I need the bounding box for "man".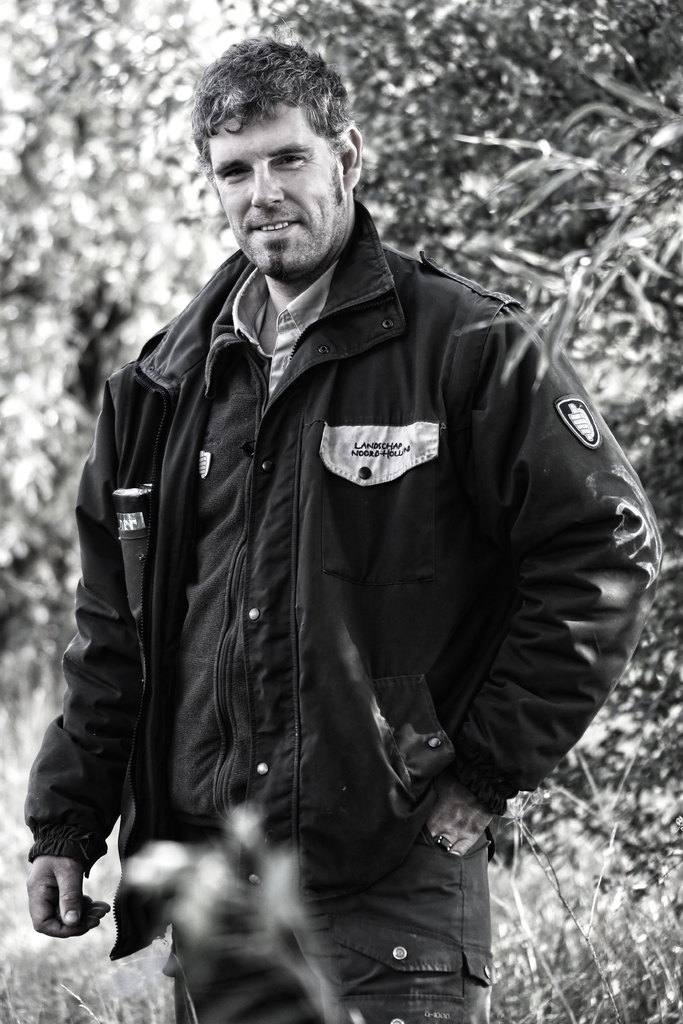
Here it is: {"x1": 67, "y1": 29, "x2": 650, "y2": 993}.
